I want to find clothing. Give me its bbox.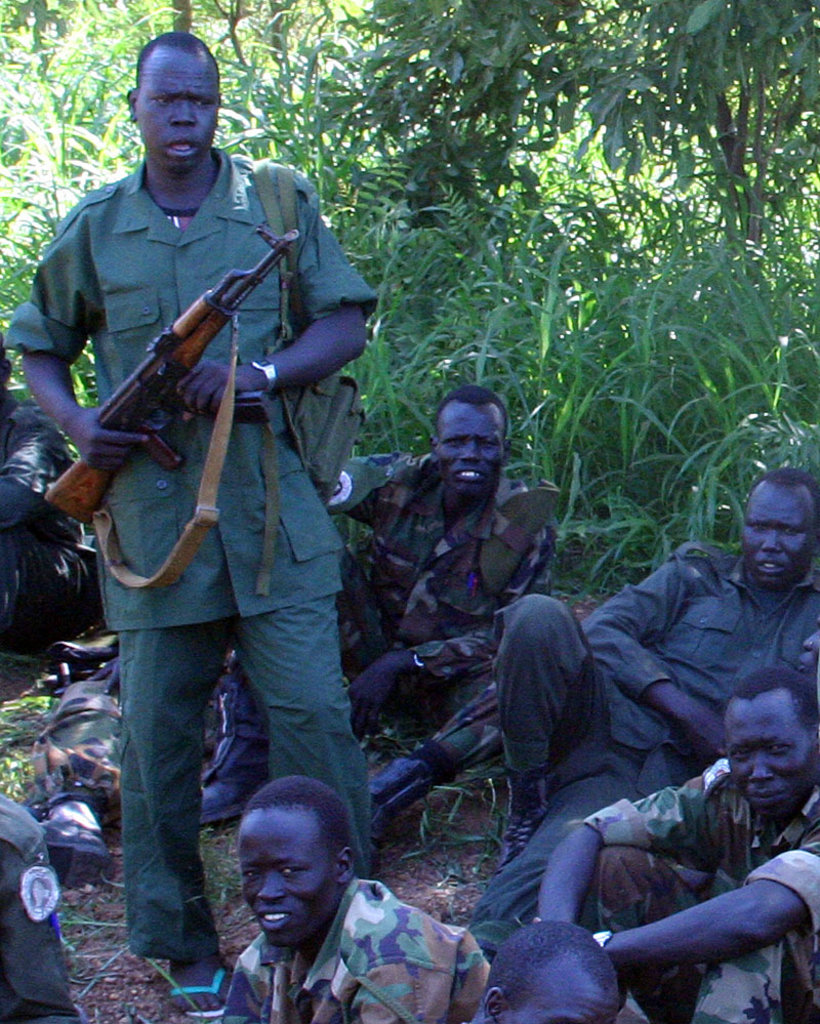
pyautogui.locateOnScreen(0, 797, 83, 1023).
